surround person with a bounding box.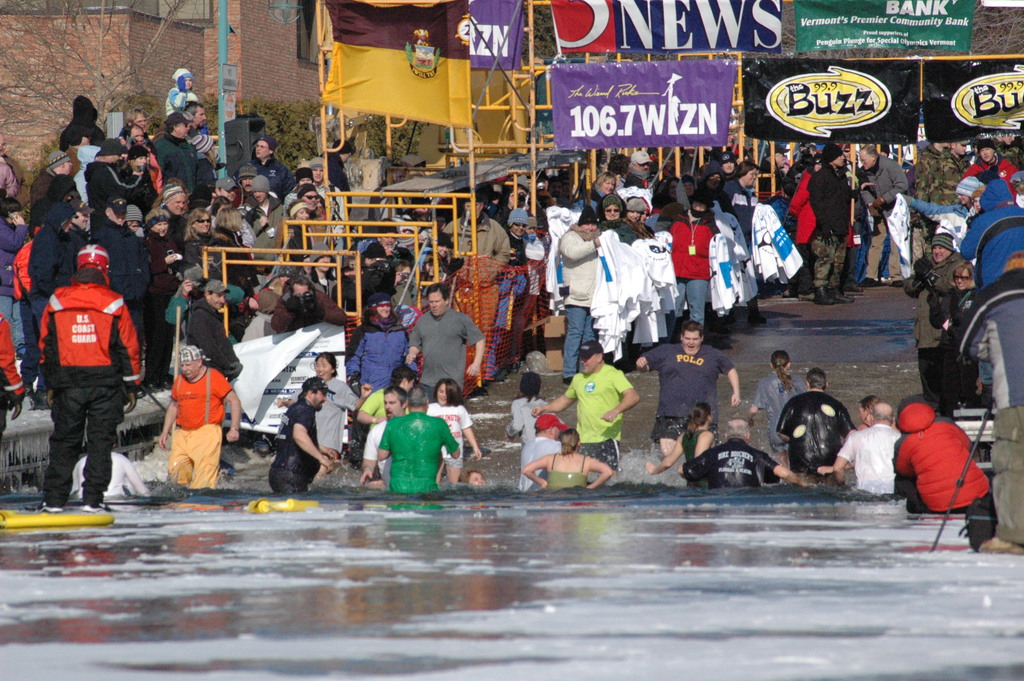
<bbox>965, 183, 986, 224</bbox>.
